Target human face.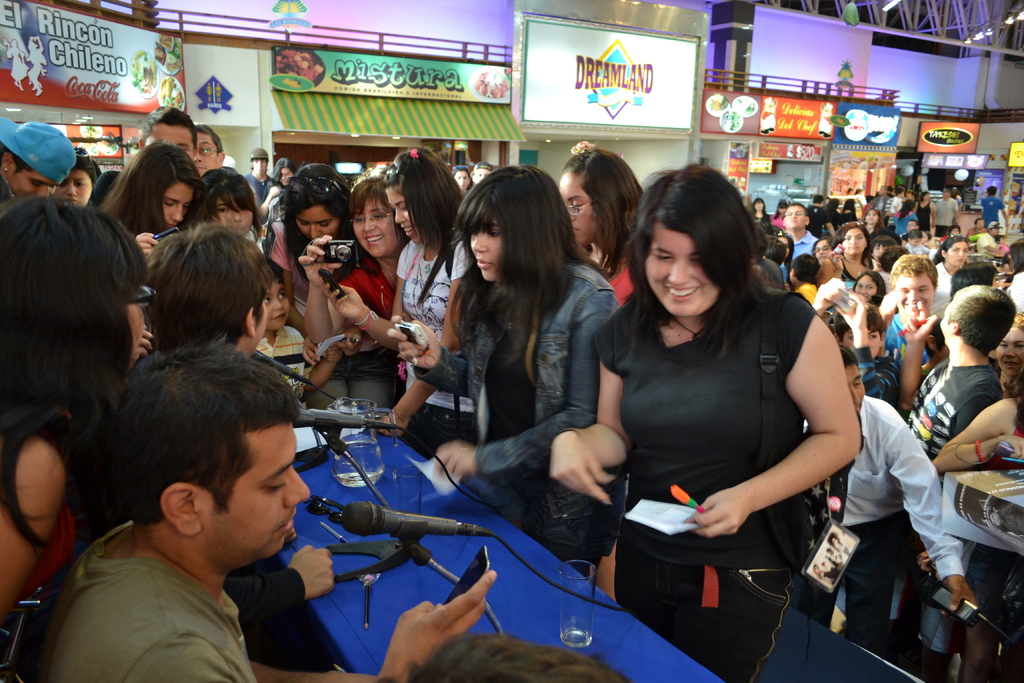
Target region: (559, 176, 594, 242).
